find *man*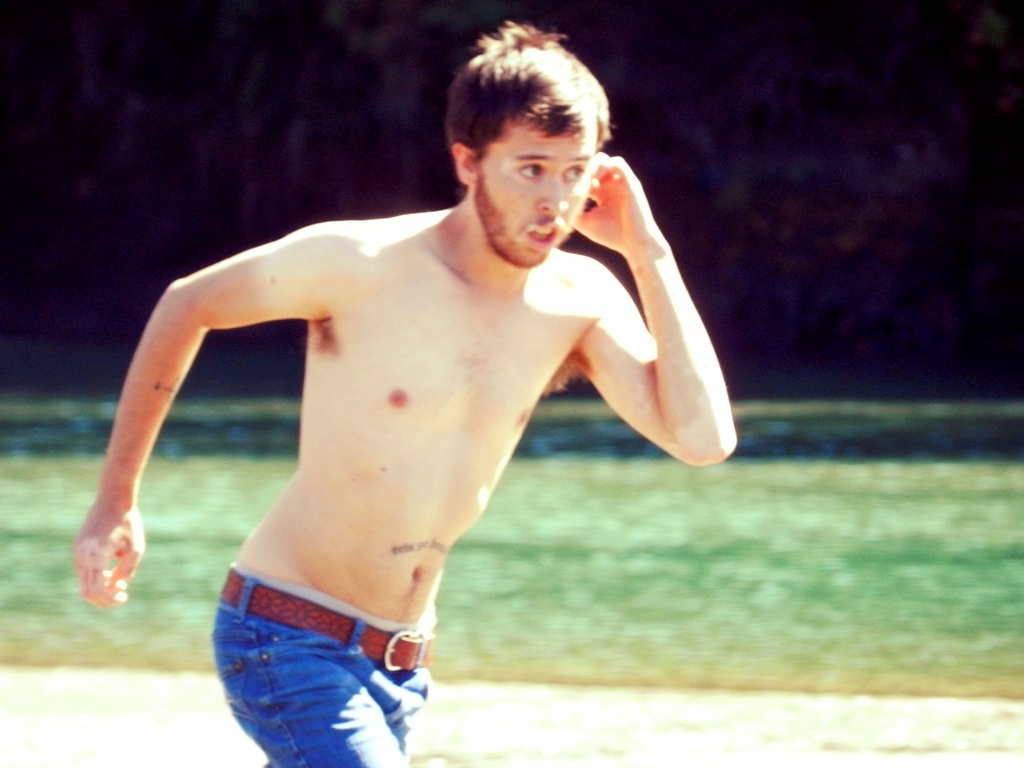
rect(72, 20, 743, 765)
